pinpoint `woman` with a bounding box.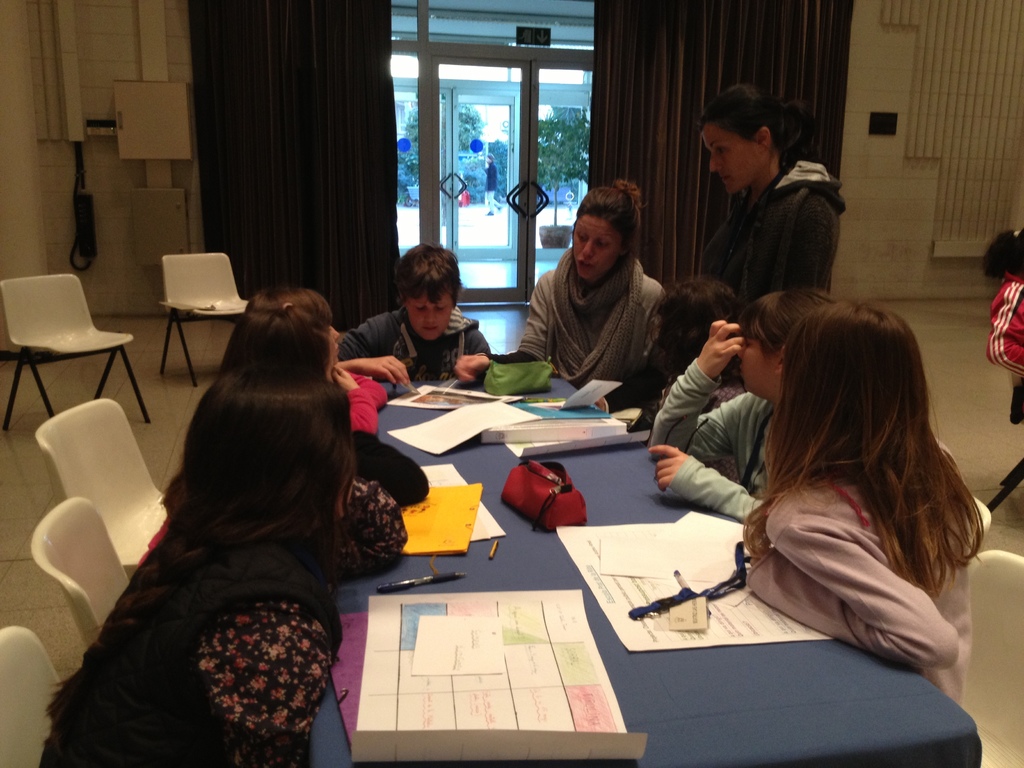
(453,176,671,404).
